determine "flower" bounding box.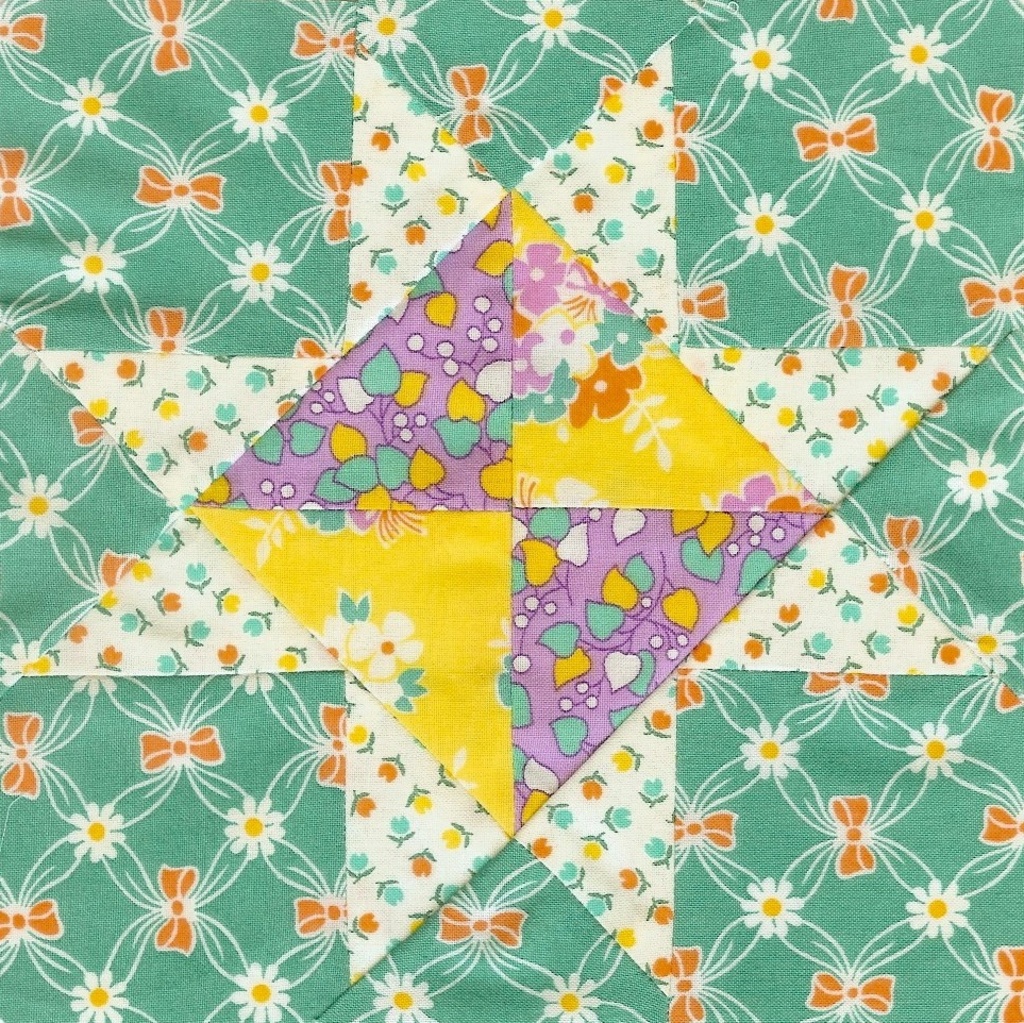
Determined: select_region(56, 69, 122, 134).
